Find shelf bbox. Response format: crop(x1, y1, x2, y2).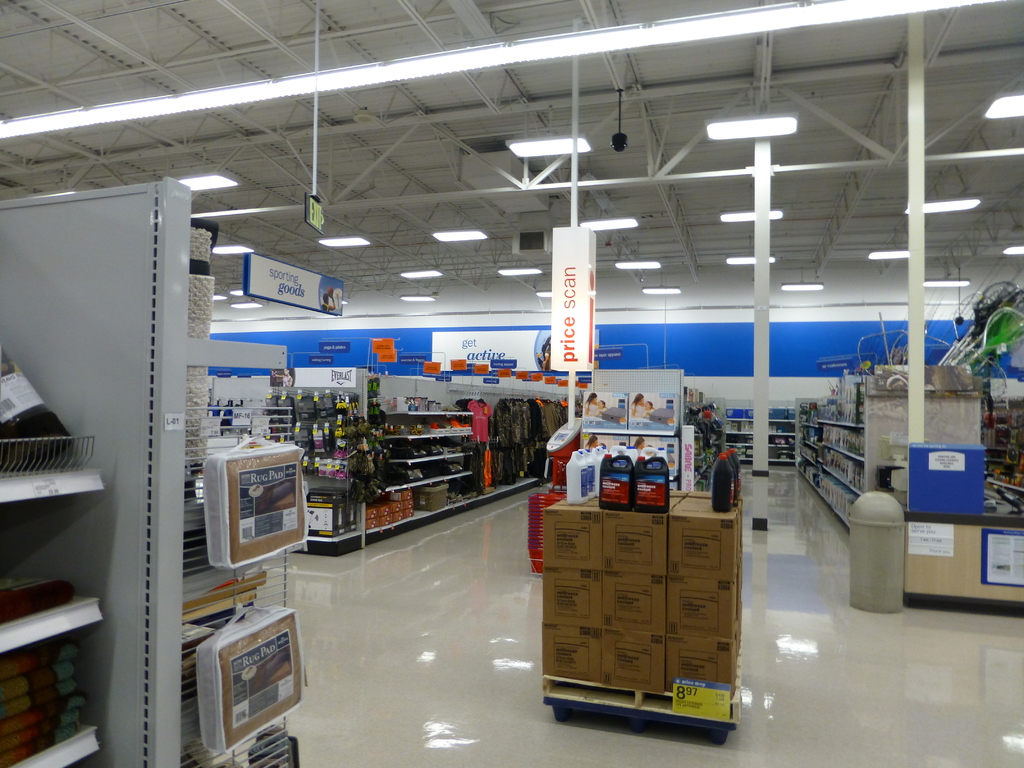
crop(369, 435, 470, 468).
